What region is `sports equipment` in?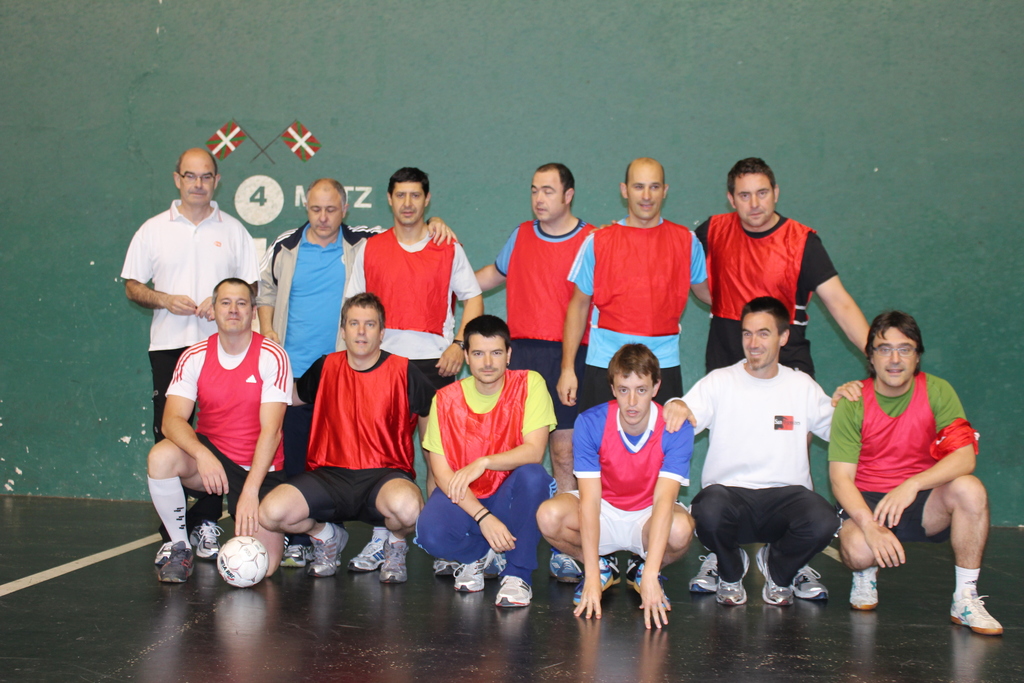
select_region(948, 590, 1002, 636).
